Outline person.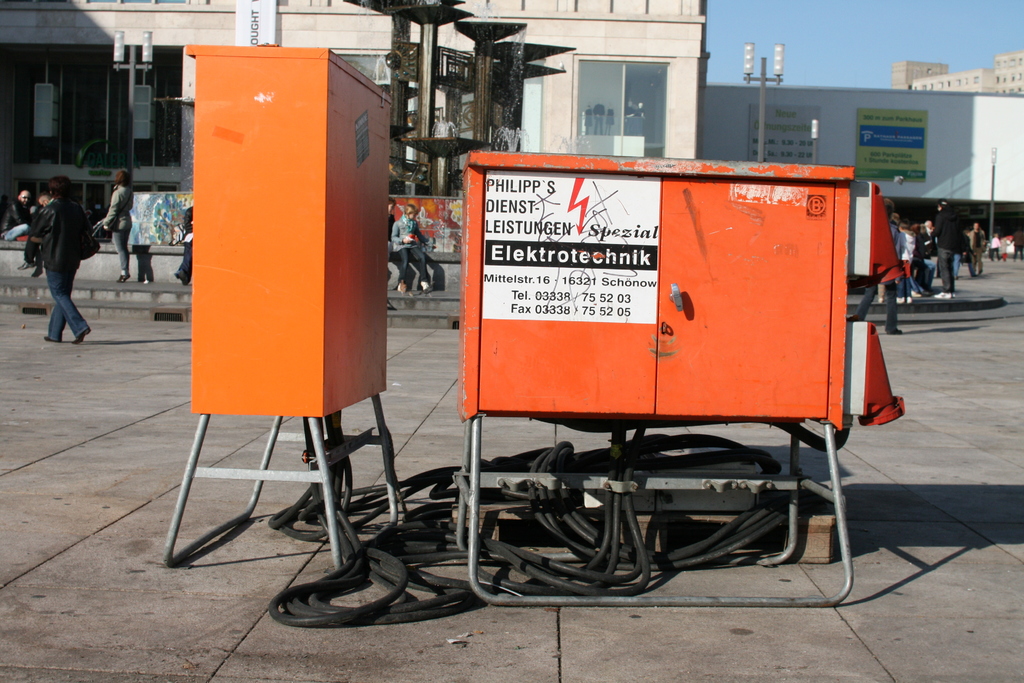
Outline: (left=19, top=191, right=52, bottom=282).
